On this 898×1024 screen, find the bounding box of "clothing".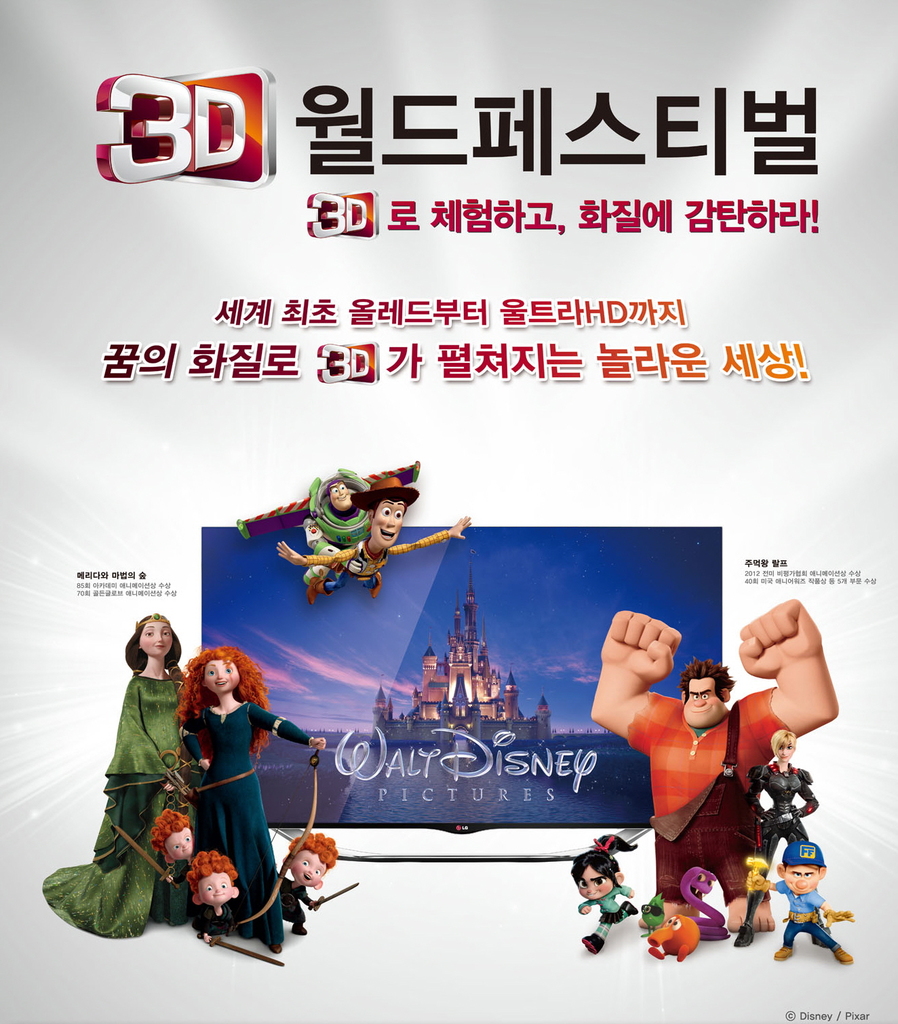
Bounding box: 189,908,229,932.
